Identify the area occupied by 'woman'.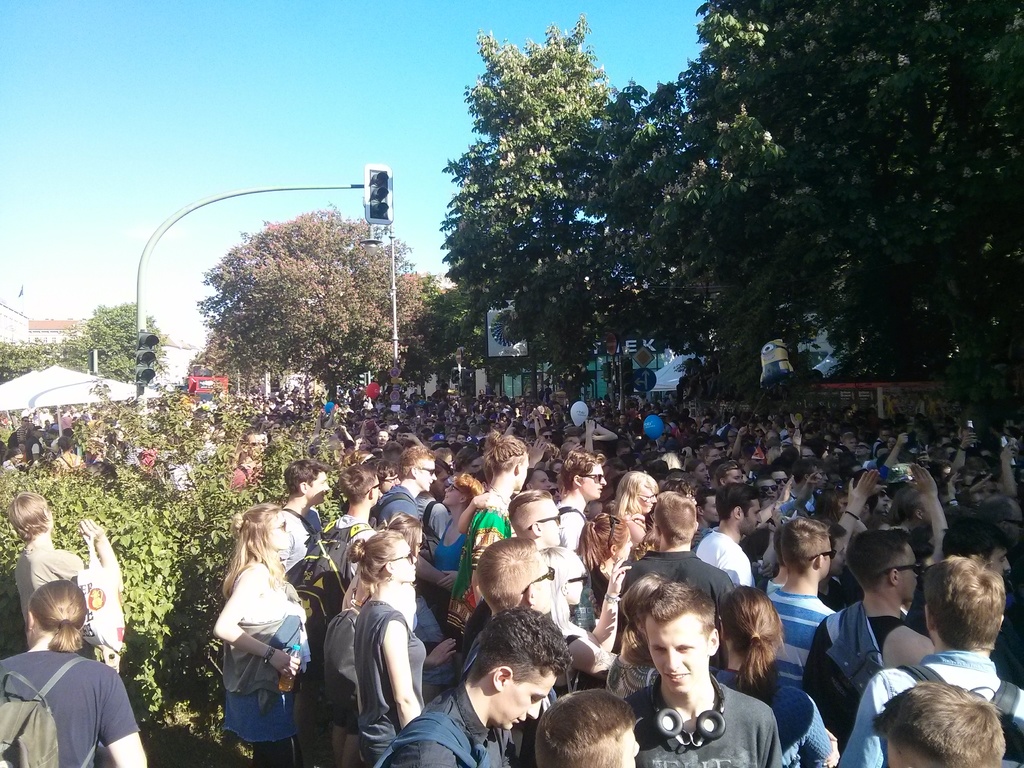
Area: (620, 472, 657, 532).
